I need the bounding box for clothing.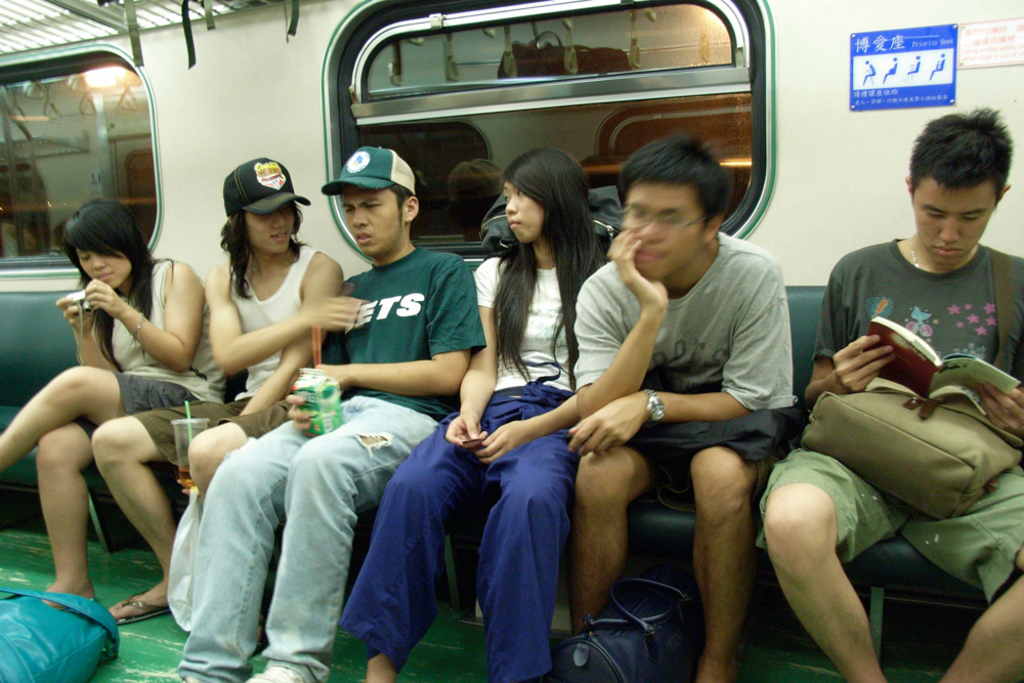
Here it is: {"x1": 309, "y1": 250, "x2": 483, "y2": 423}.
